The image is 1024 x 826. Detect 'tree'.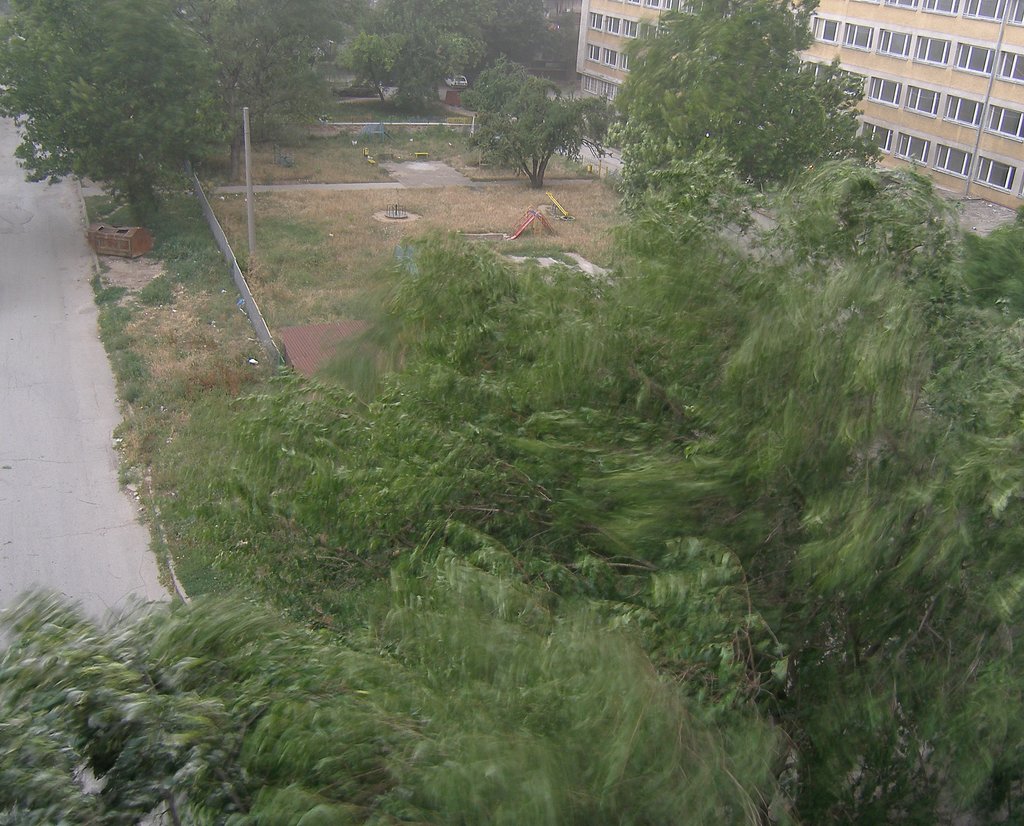
Detection: 172, 0, 367, 191.
